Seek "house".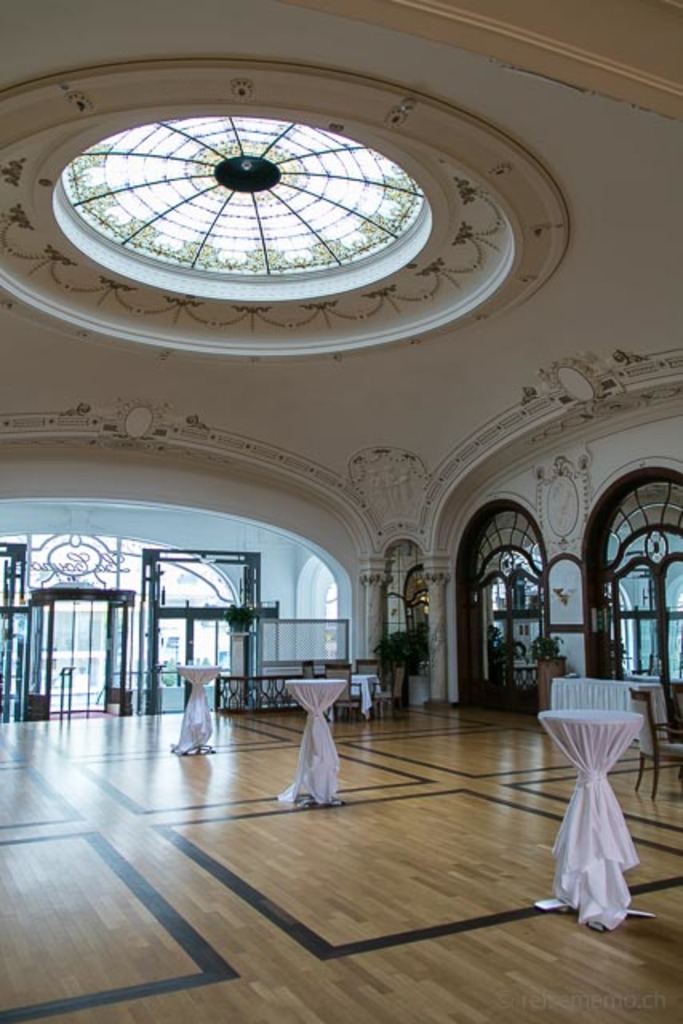
pyautogui.locateOnScreen(0, 0, 681, 1022).
